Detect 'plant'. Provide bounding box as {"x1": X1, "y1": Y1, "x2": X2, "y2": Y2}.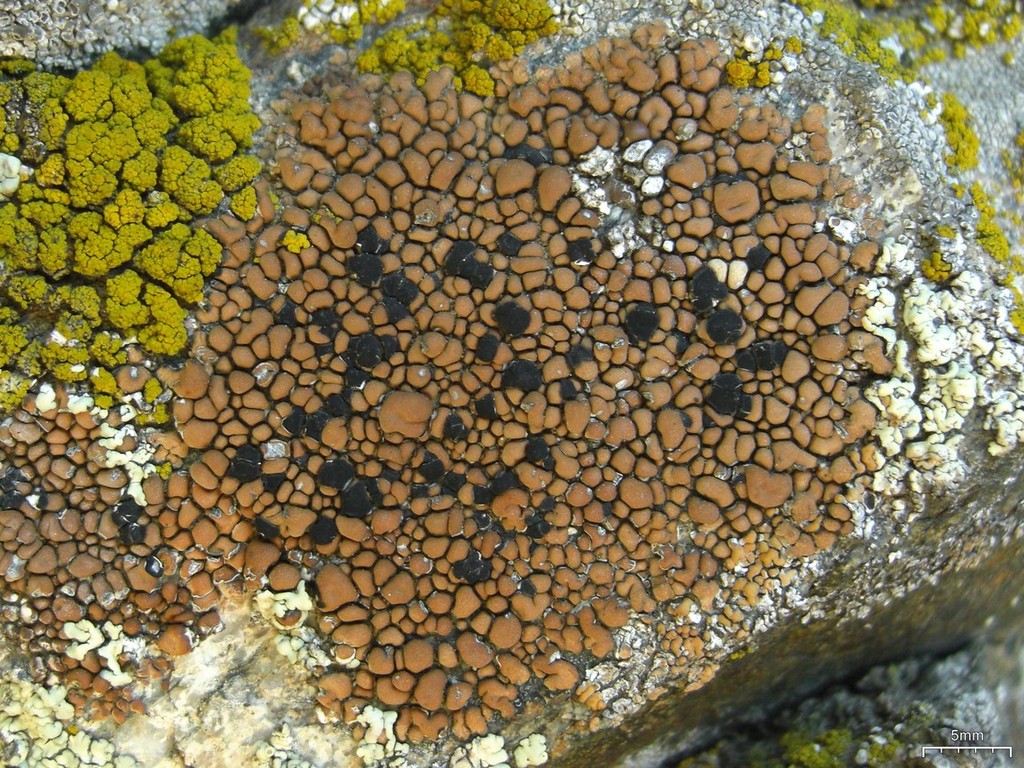
{"x1": 765, "y1": 50, "x2": 780, "y2": 59}.
